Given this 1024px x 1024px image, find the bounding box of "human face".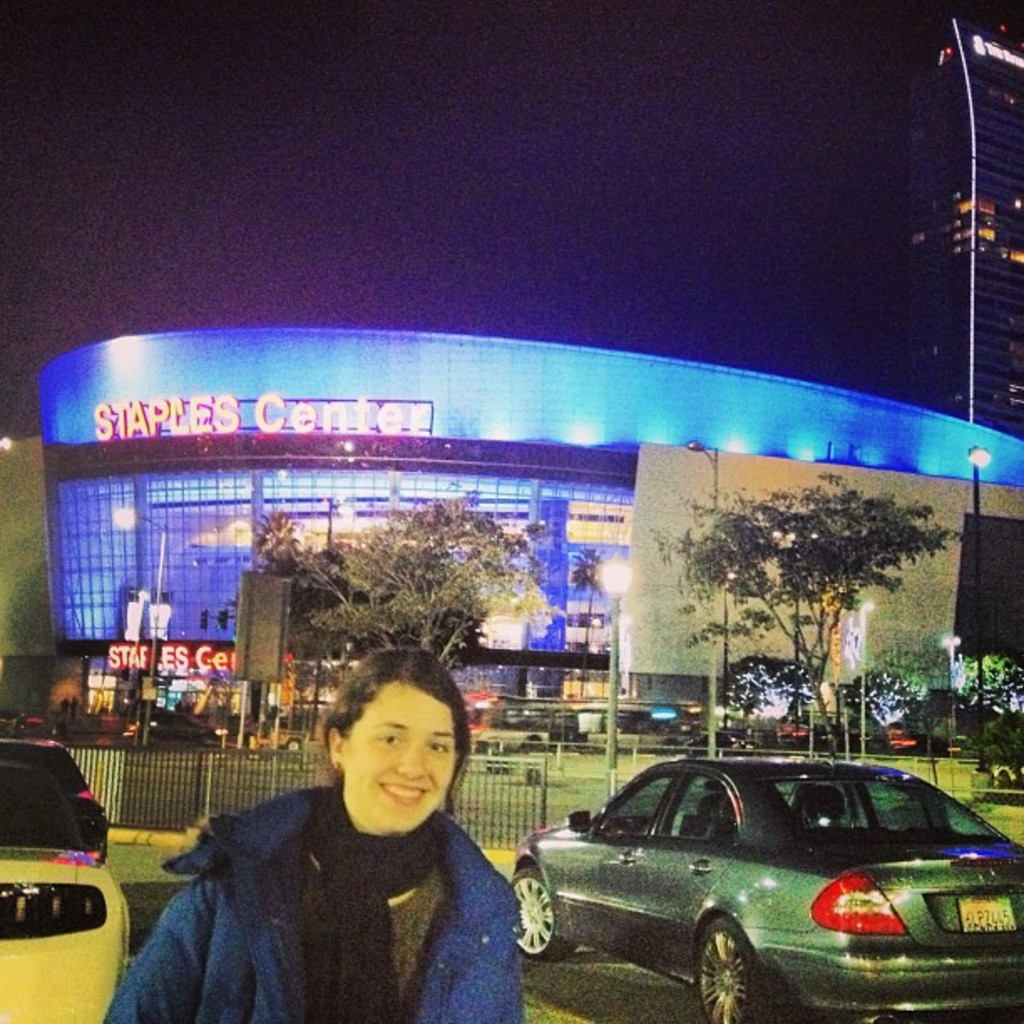
locate(348, 686, 458, 833).
